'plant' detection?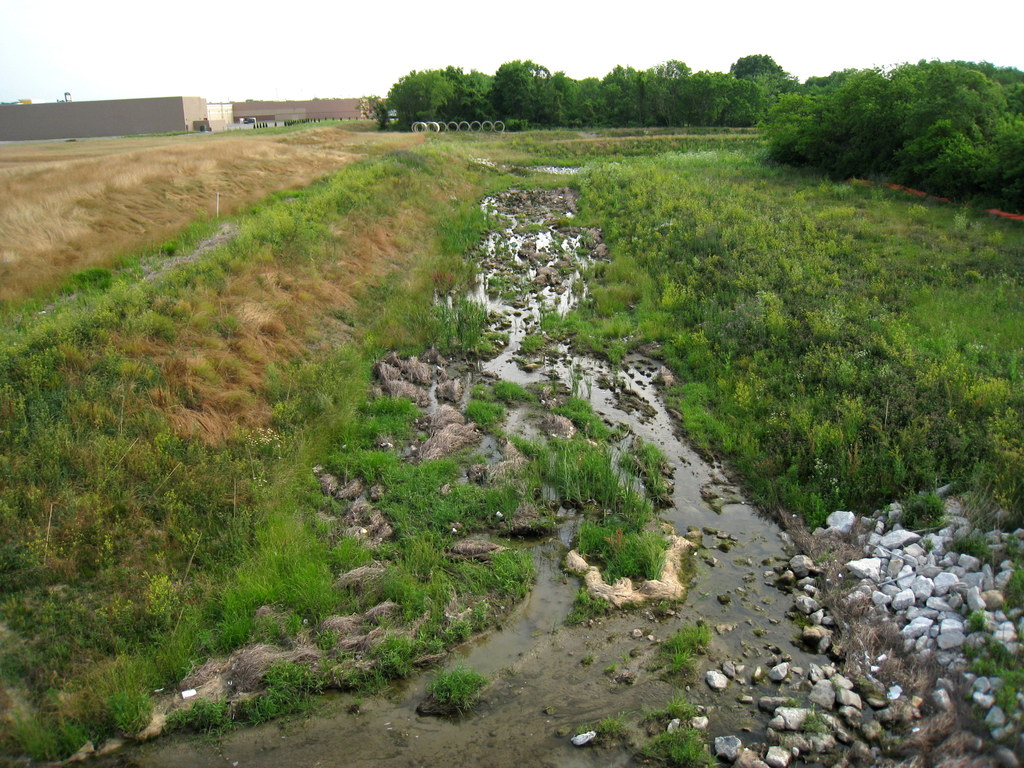
detection(157, 698, 230, 730)
